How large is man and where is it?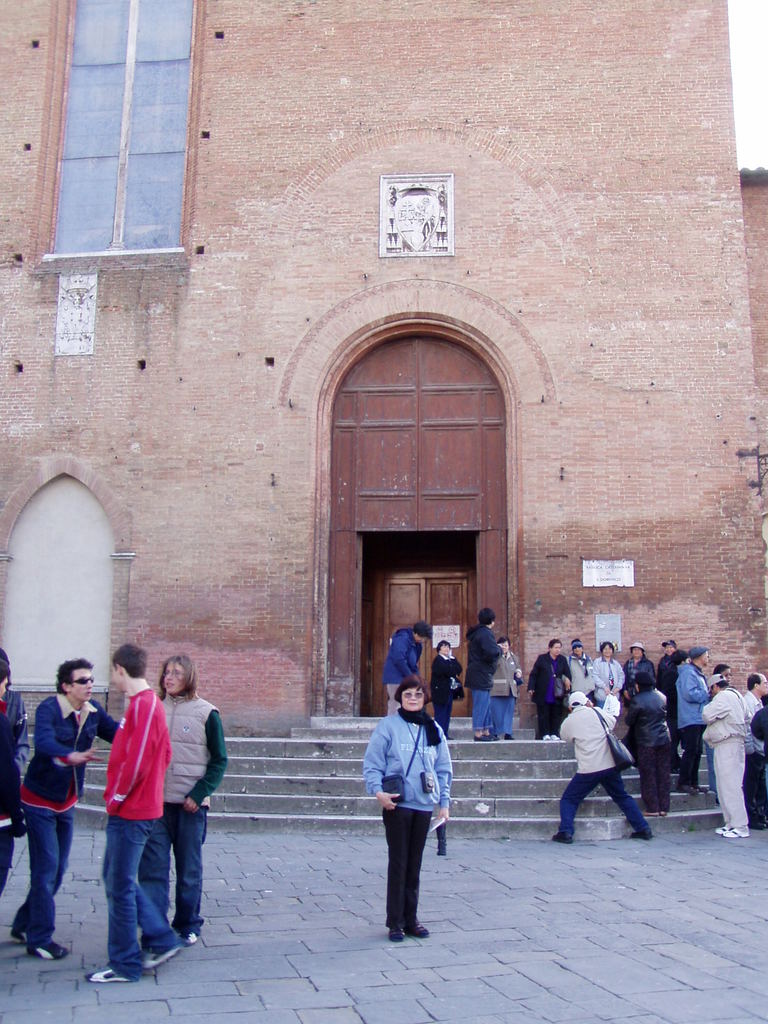
Bounding box: x1=702 y1=671 x2=748 y2=840.
